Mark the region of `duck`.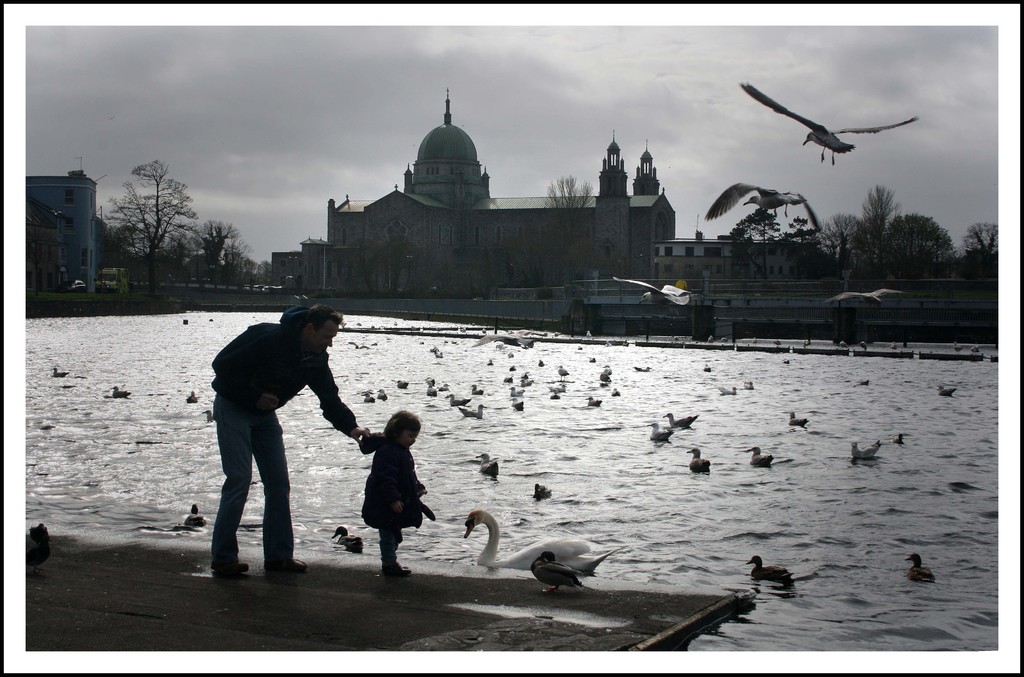
Region: x1=180 y1=502 x2=202 y2=527.
